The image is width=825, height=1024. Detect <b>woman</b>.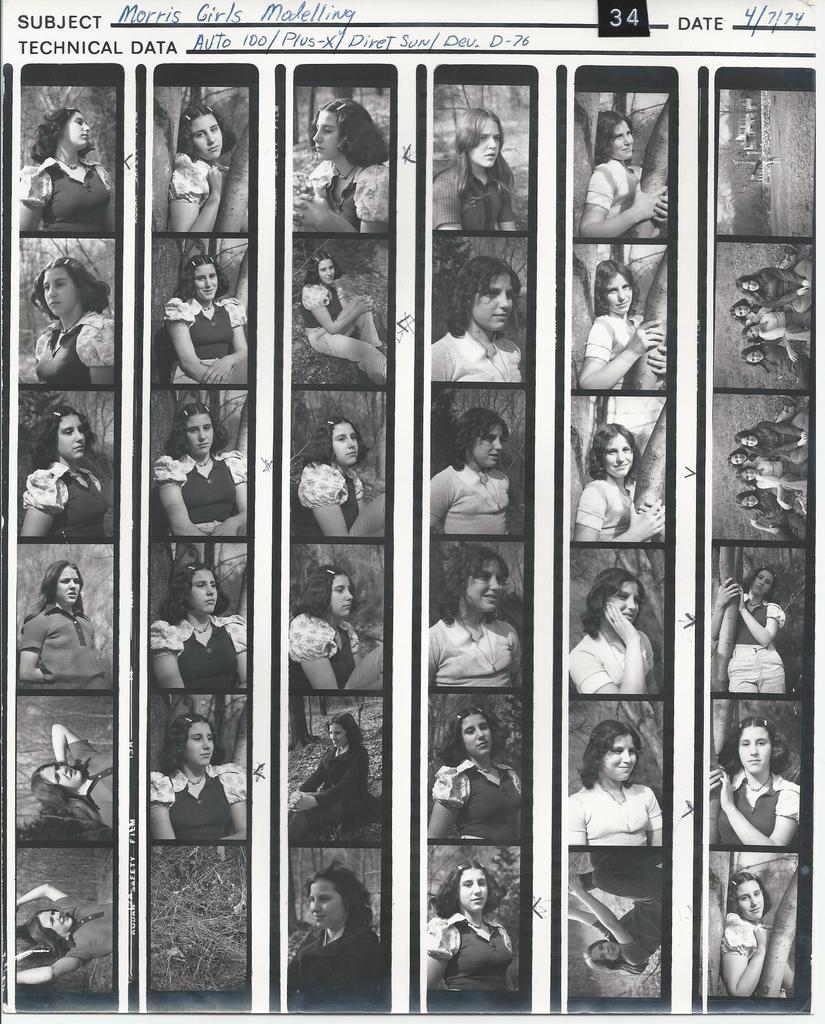
Detection: [x1=300, y1=252, x2=386, y2=388].
